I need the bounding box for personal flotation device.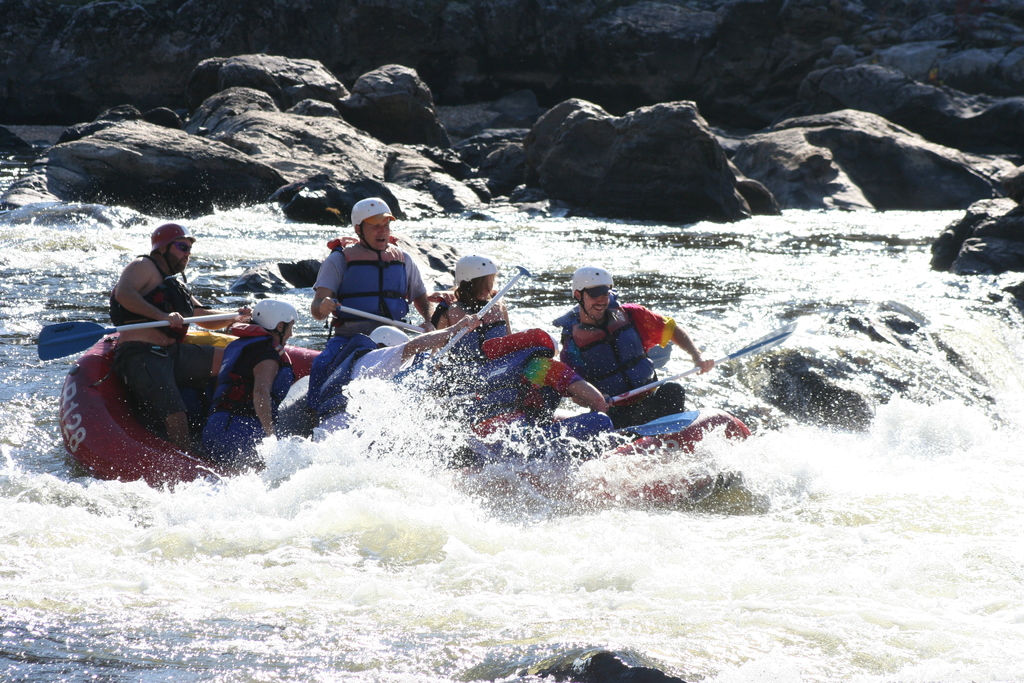
Here it is: bbox(204, 336, 298, 441).
